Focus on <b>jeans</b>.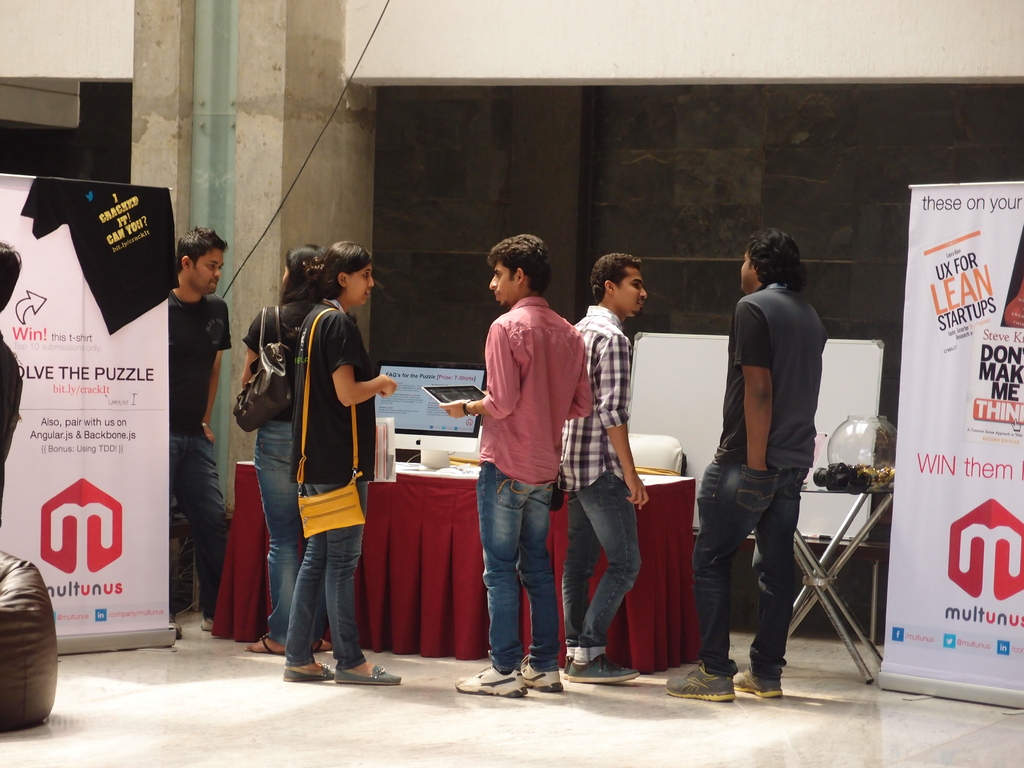
Focused at <bbox>705, 451, 811, 673</bbox>.
